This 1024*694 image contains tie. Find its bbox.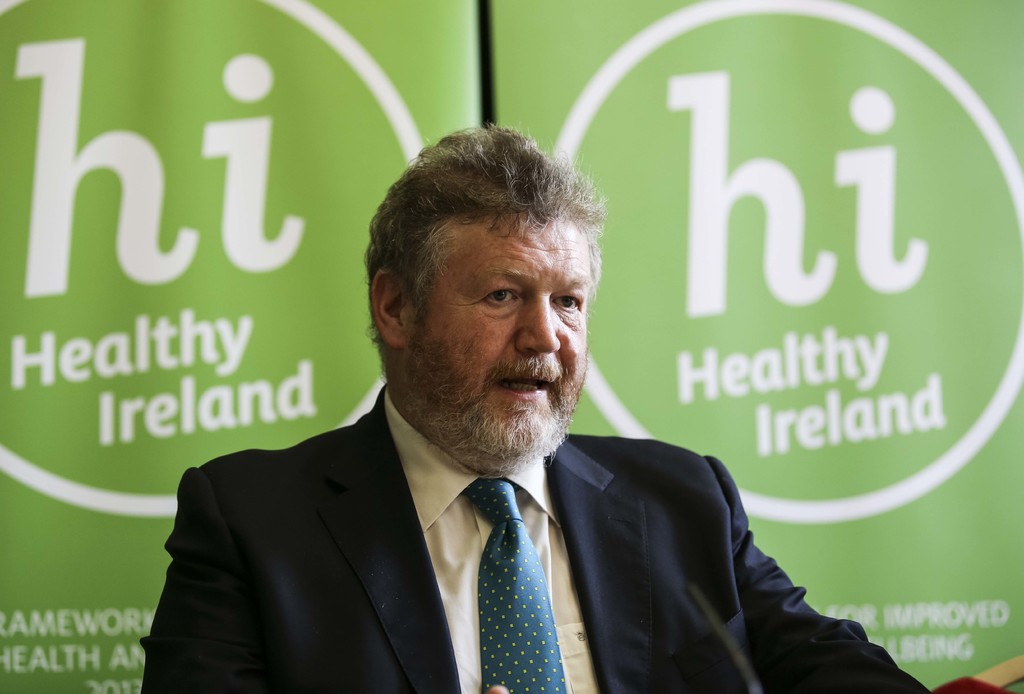
crop(465, 476, 568, 693).
